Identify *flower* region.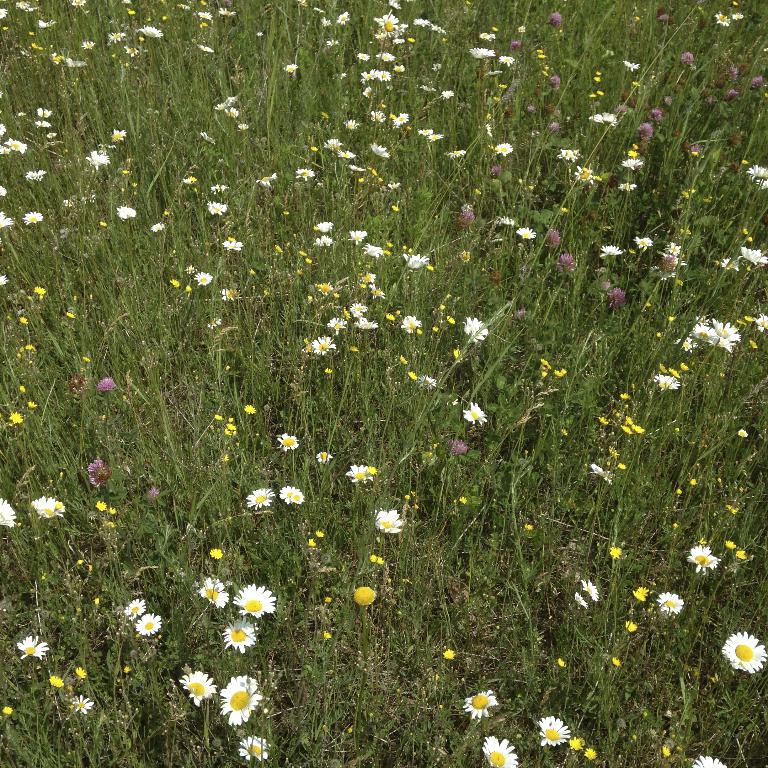
Region: 632 141 636 150.
